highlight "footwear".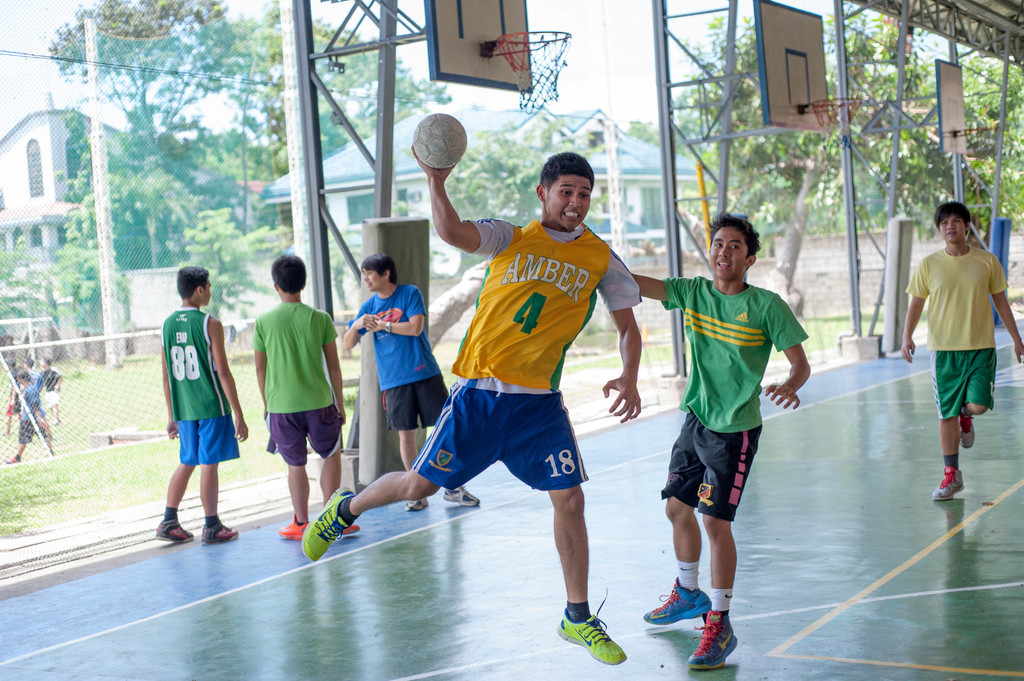
Highlighted region: x1=959, y1=409, x2=972, y2=448.
